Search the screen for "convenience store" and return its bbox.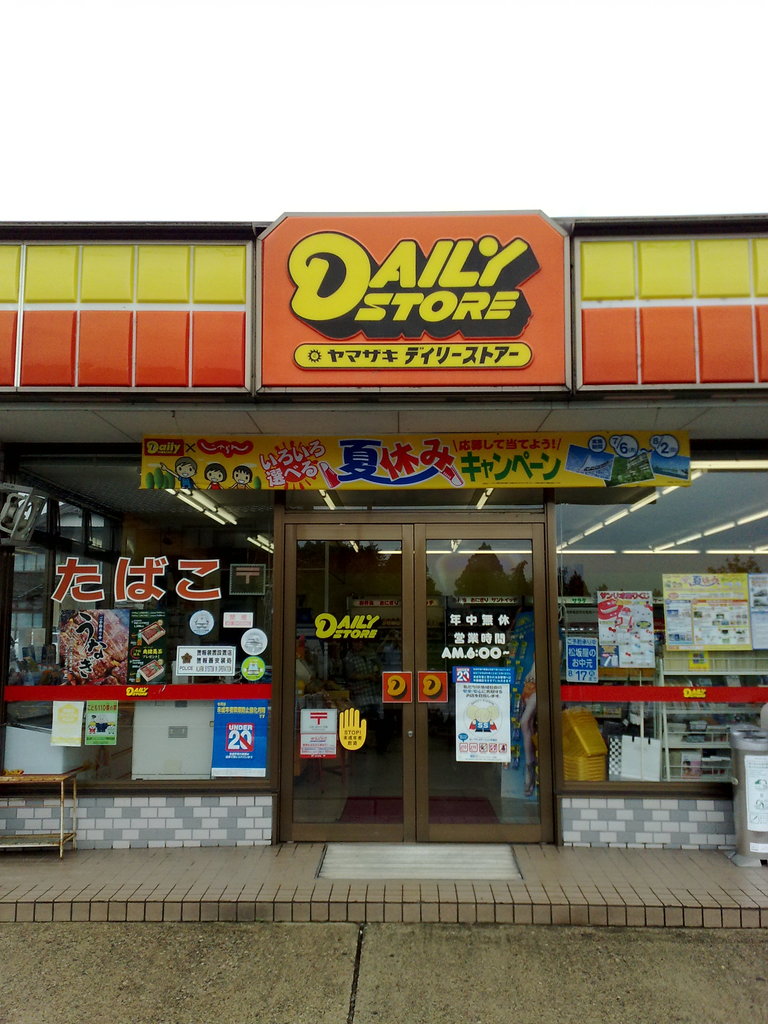
Found: [left=35, top=66, right=767, bottom=984].
